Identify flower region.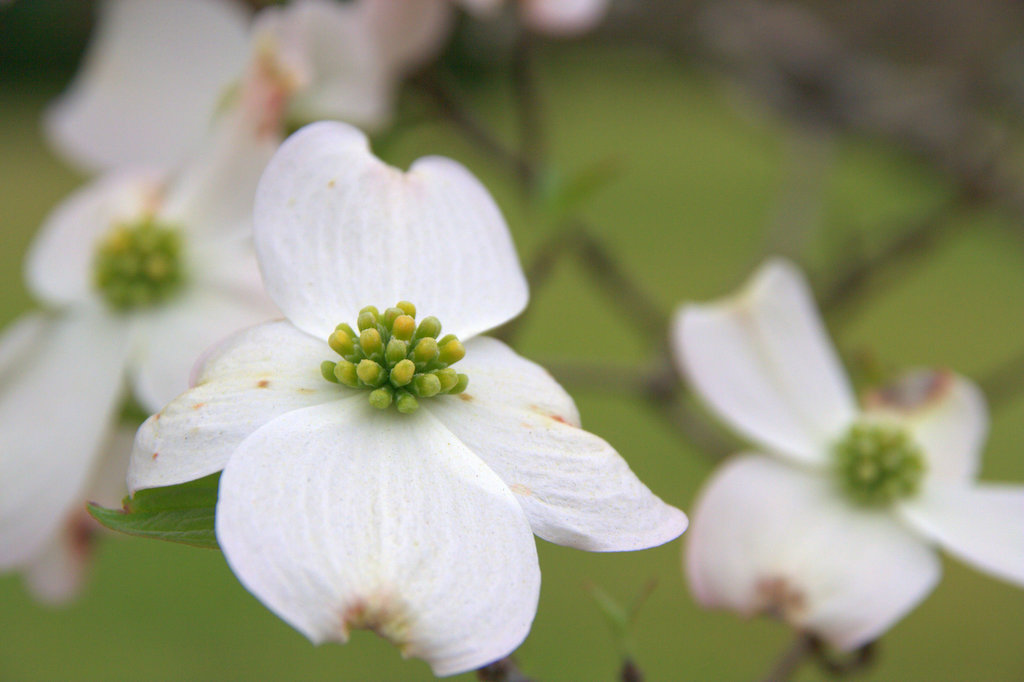
Region: Rect(680, 250, 1023, 656).
